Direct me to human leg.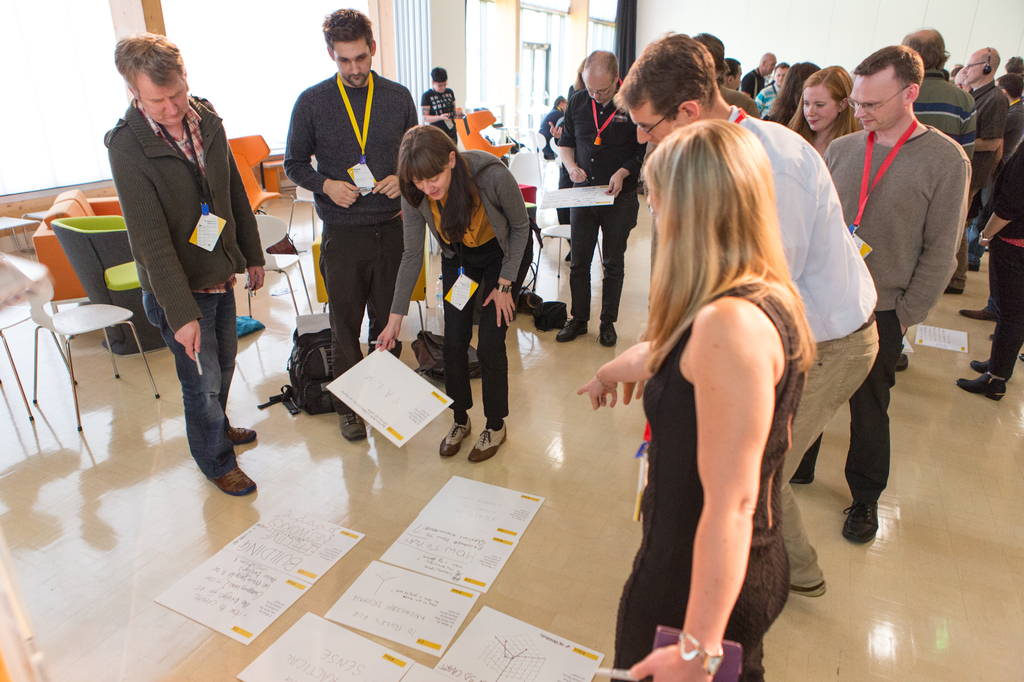
Direction: detection(473, 262, 506, 455).
